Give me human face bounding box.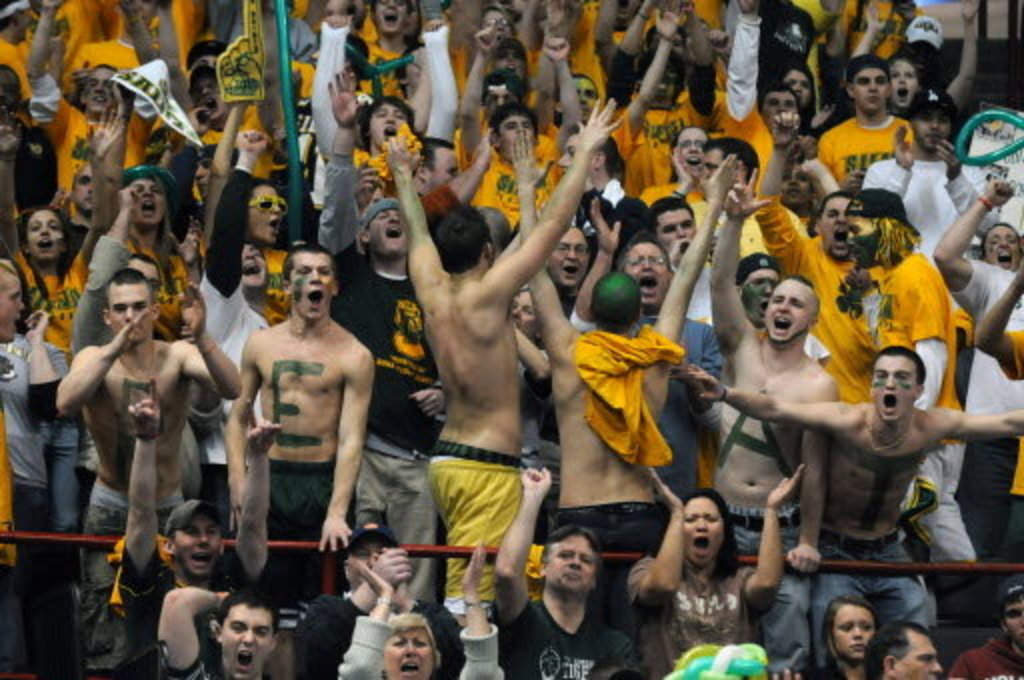
(left=822, top=200, right=846, bottom=256).
